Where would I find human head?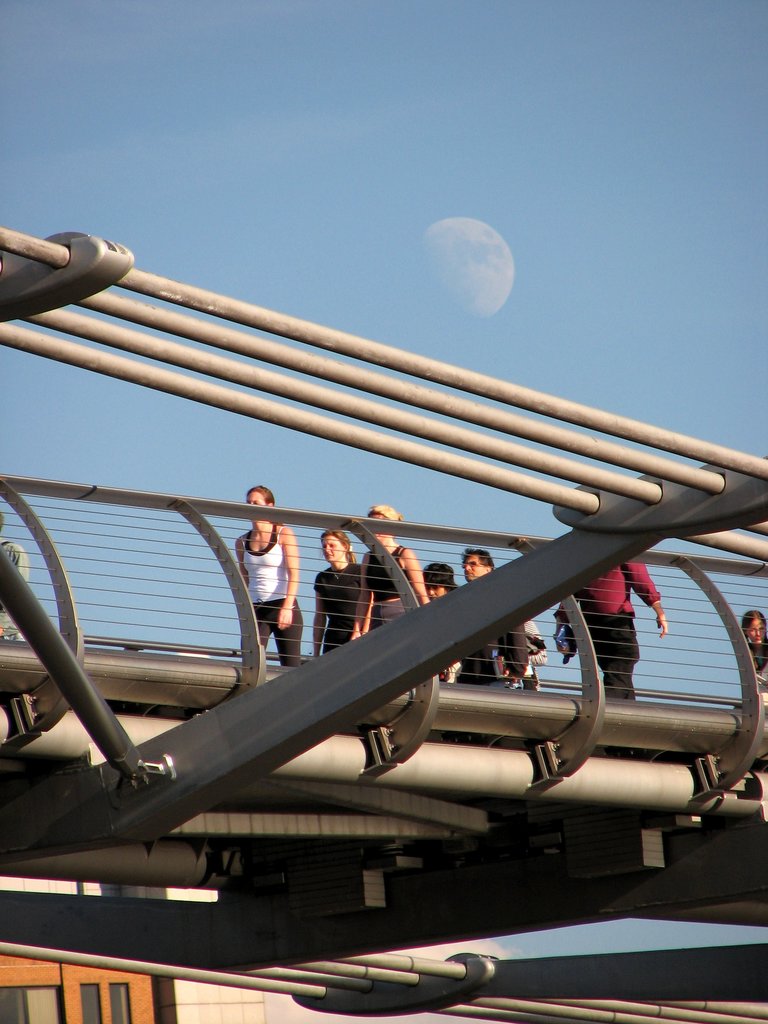
At (322,529,355,566).
